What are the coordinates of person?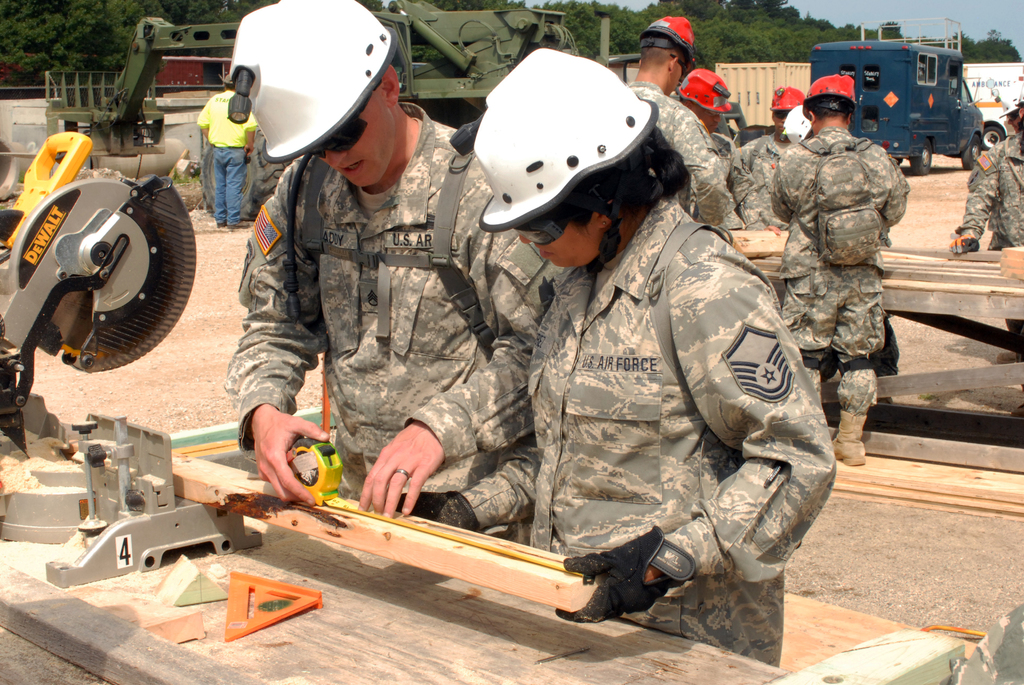
<box>474,48,838,670</box>.
